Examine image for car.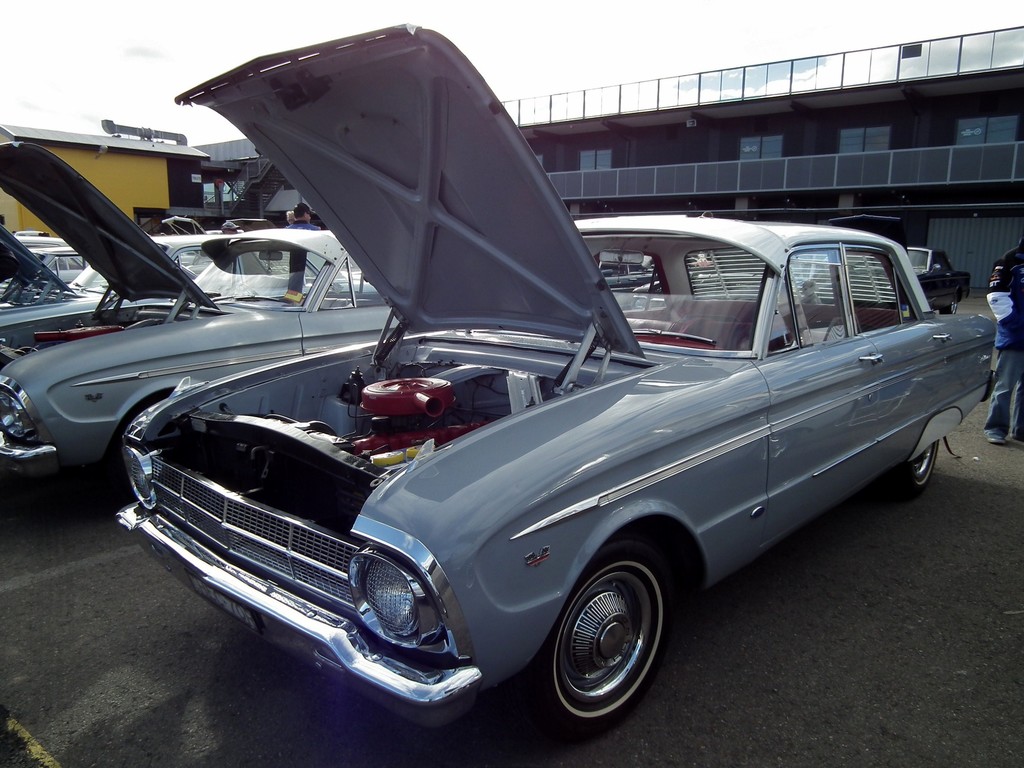
Examination result: 0,223,376,362.
